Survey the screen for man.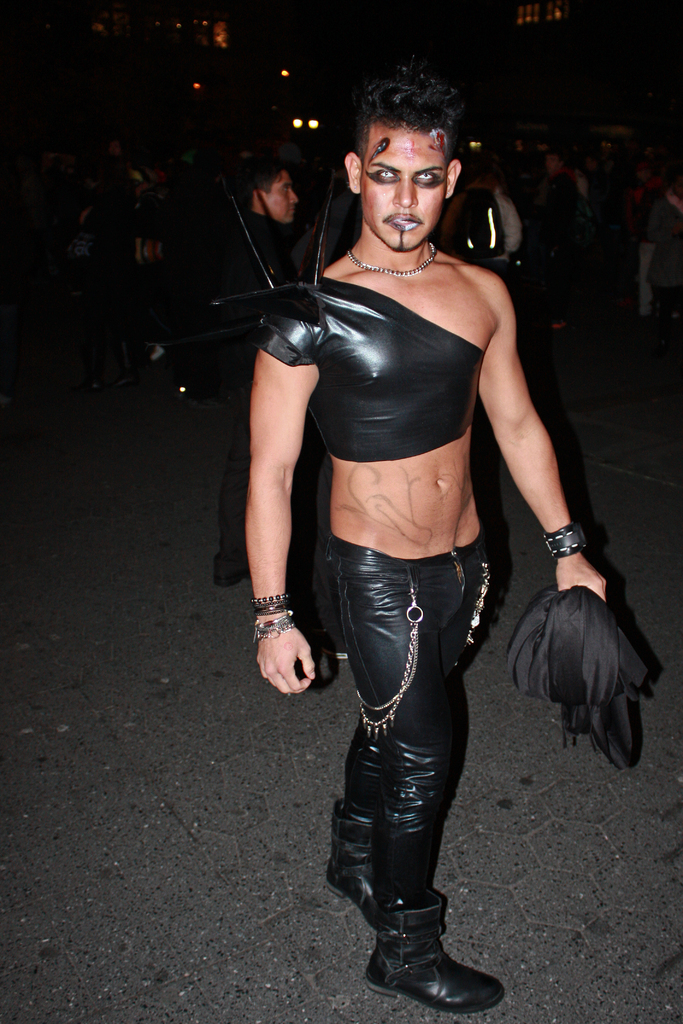
Survey found: <bbox>210, 154, 348, 663</bbox>.
